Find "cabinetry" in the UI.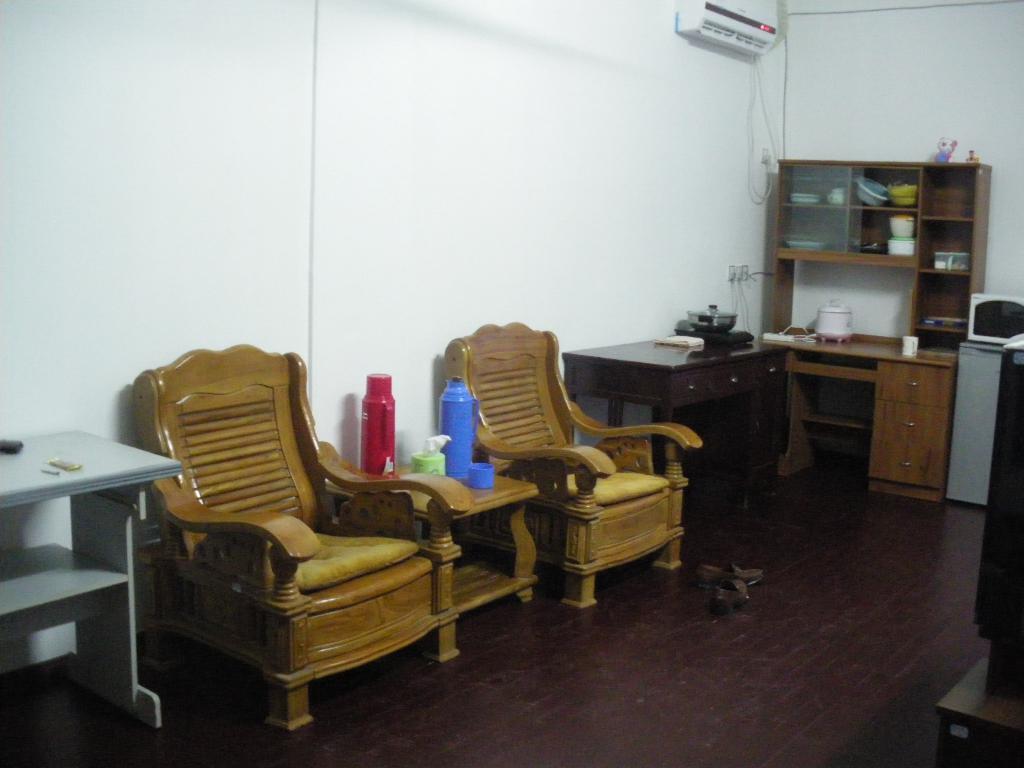
UI element at Rect(564, 316, 780, 552).
